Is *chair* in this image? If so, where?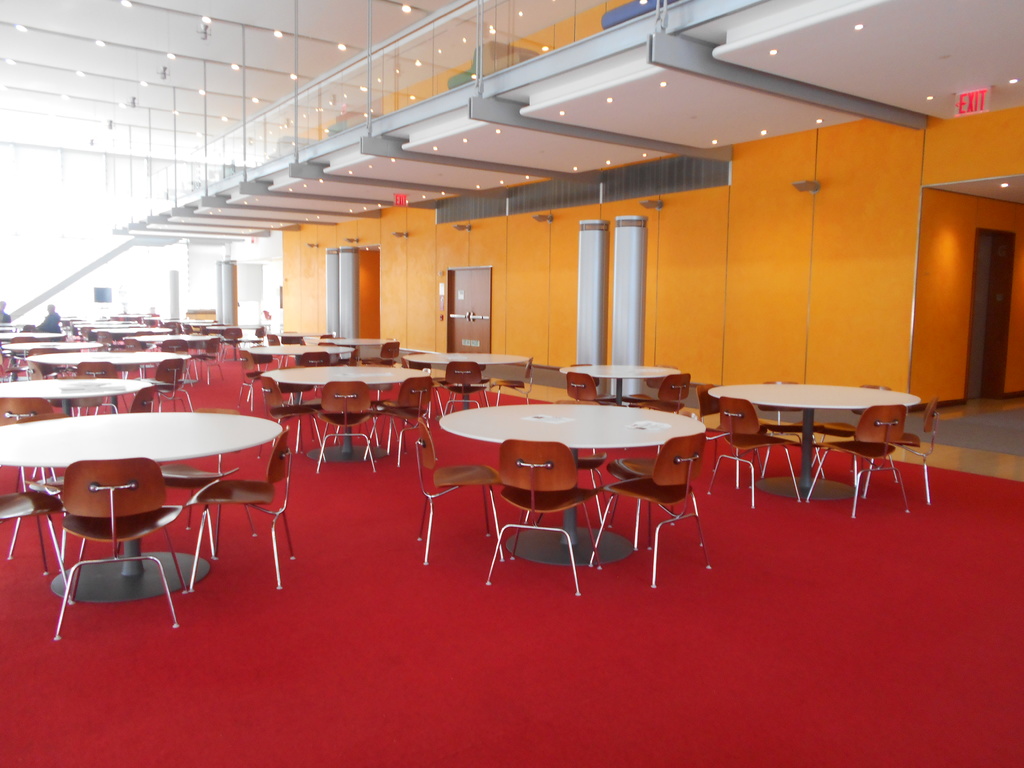
Yes, at 624 364 676 406.
